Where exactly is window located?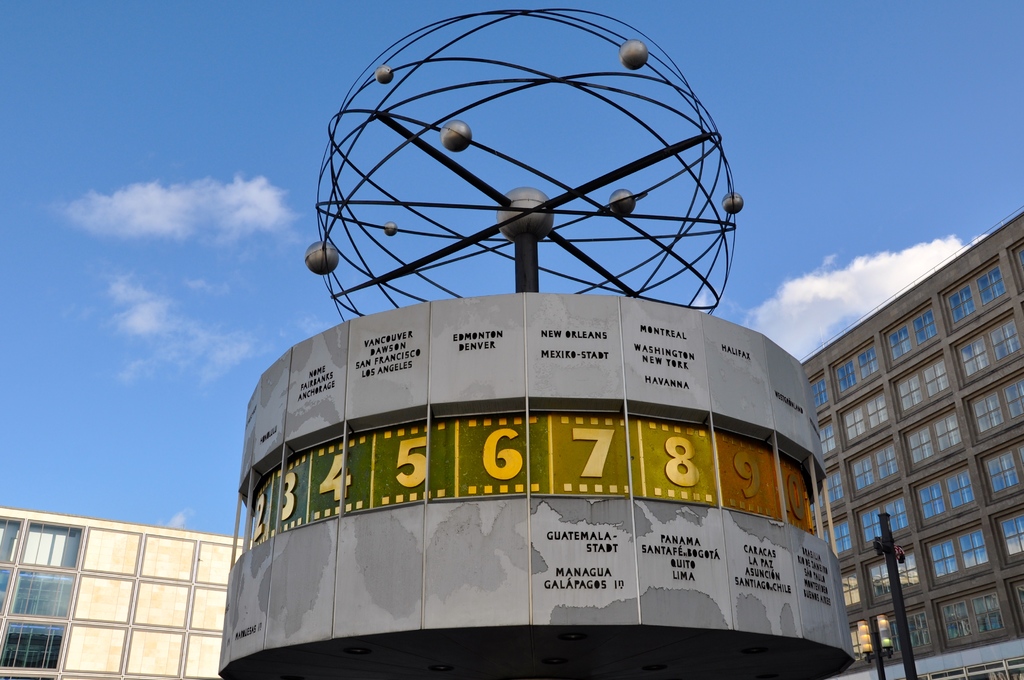
Its bounding box is <region>9, 571, 76, 619</region>.
